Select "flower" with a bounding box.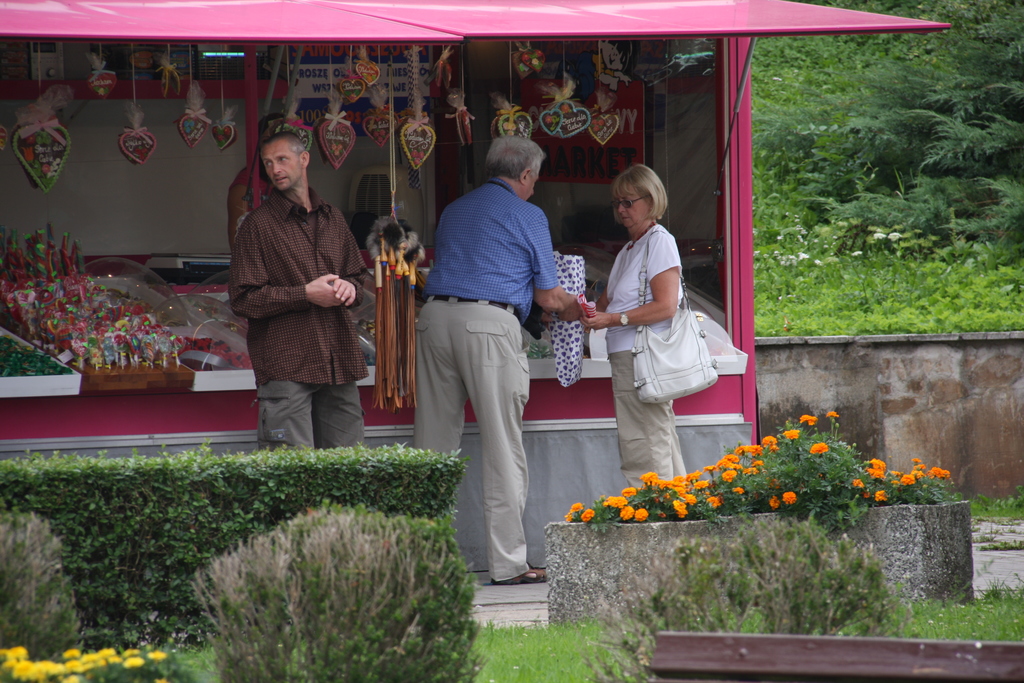
(635,473,657,487).
